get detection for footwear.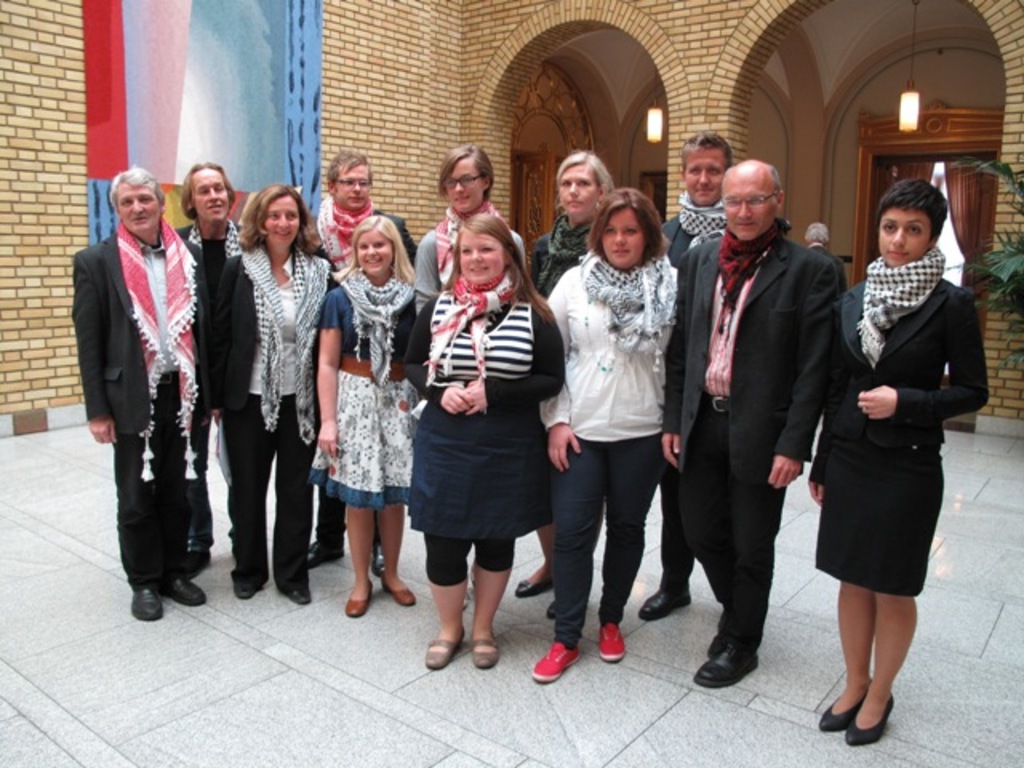
Detection: rect(816, 698, 856, 733).
